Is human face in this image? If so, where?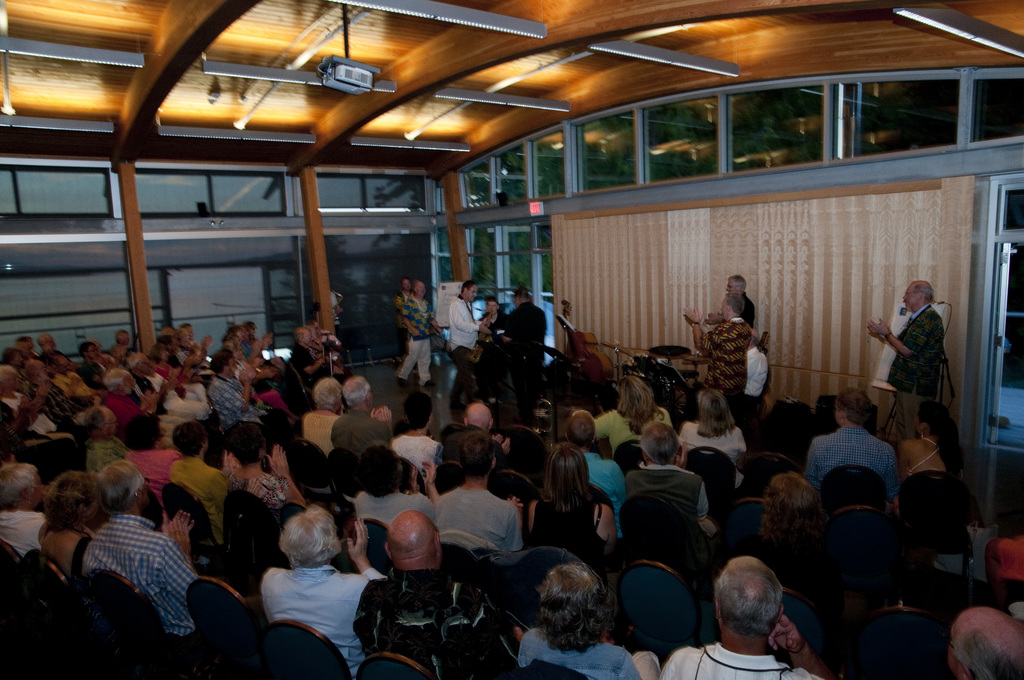
Yes, at box=[171, 338, 180, 350].
